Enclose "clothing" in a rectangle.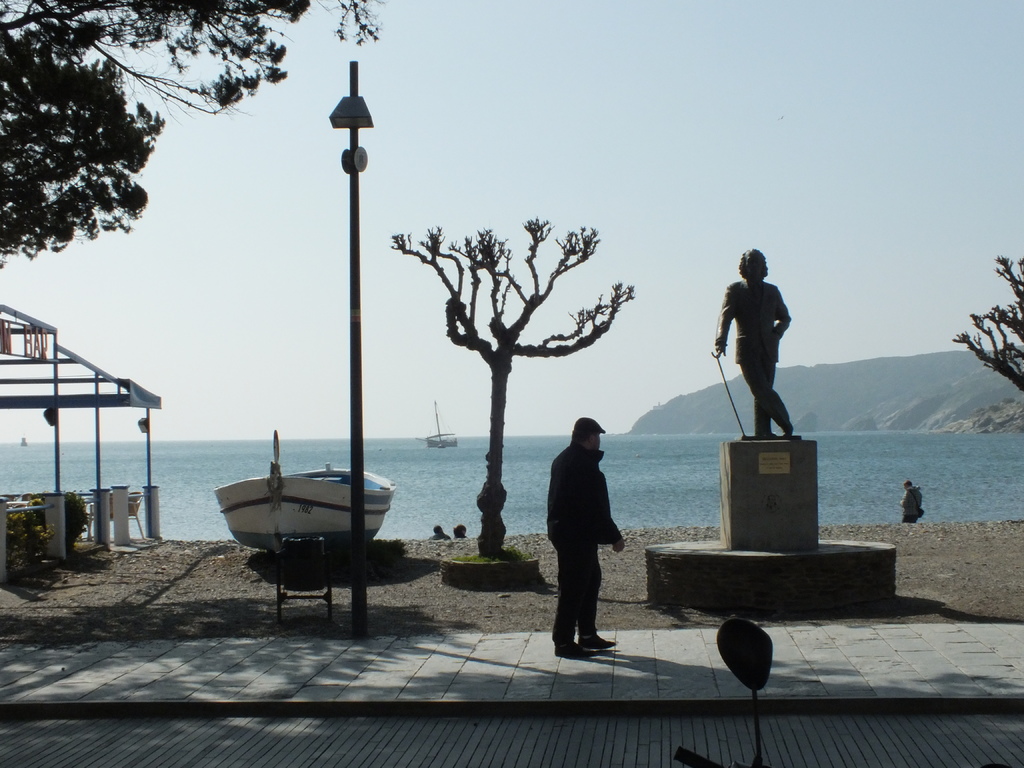
BBox(895, 489, 927, 525).
